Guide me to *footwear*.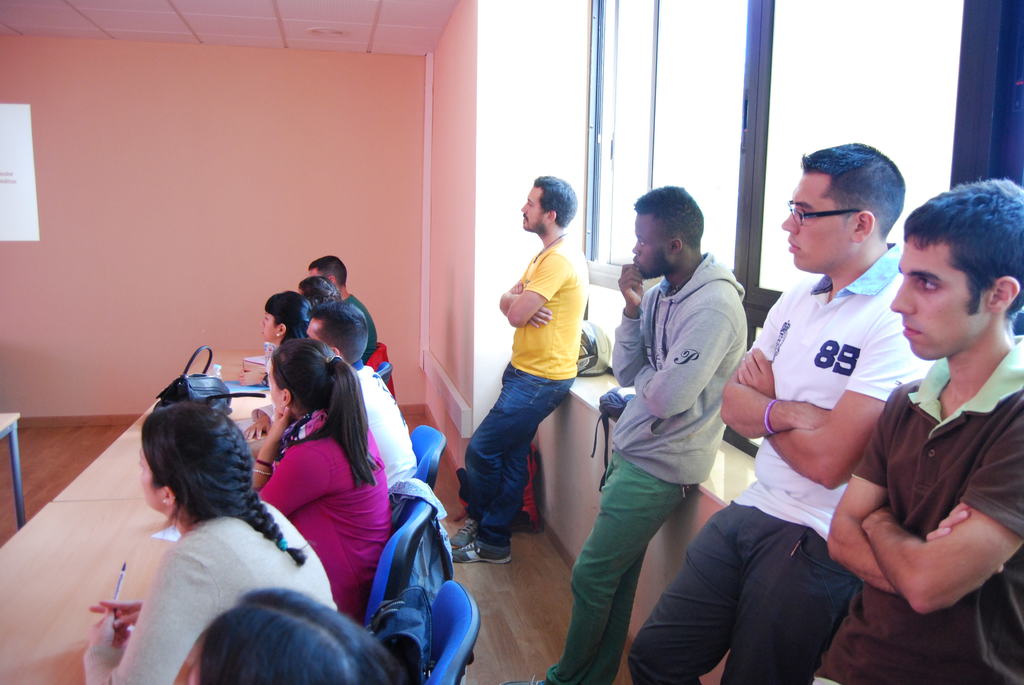
Guidance: select_region(499, 676, 543, 684).
